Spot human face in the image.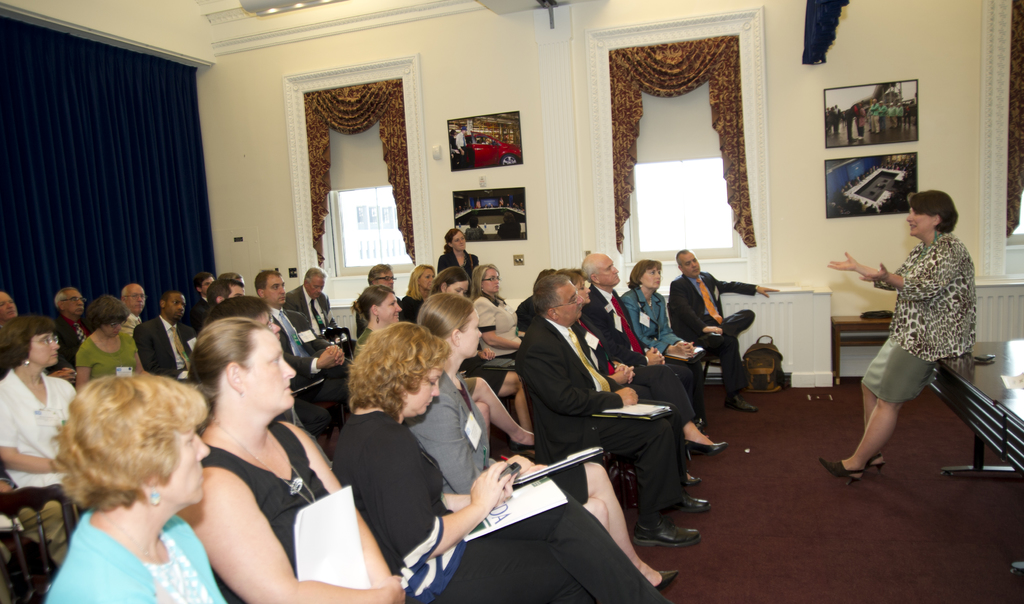
human face found at 308 272 323 296.
